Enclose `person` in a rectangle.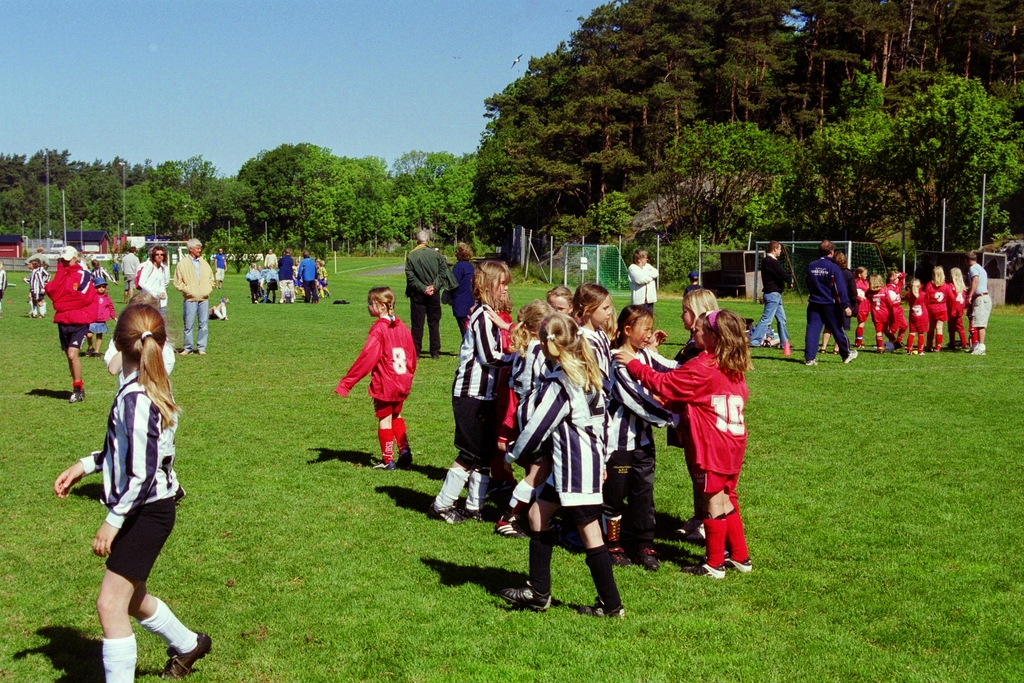
[659,277,721,533].
